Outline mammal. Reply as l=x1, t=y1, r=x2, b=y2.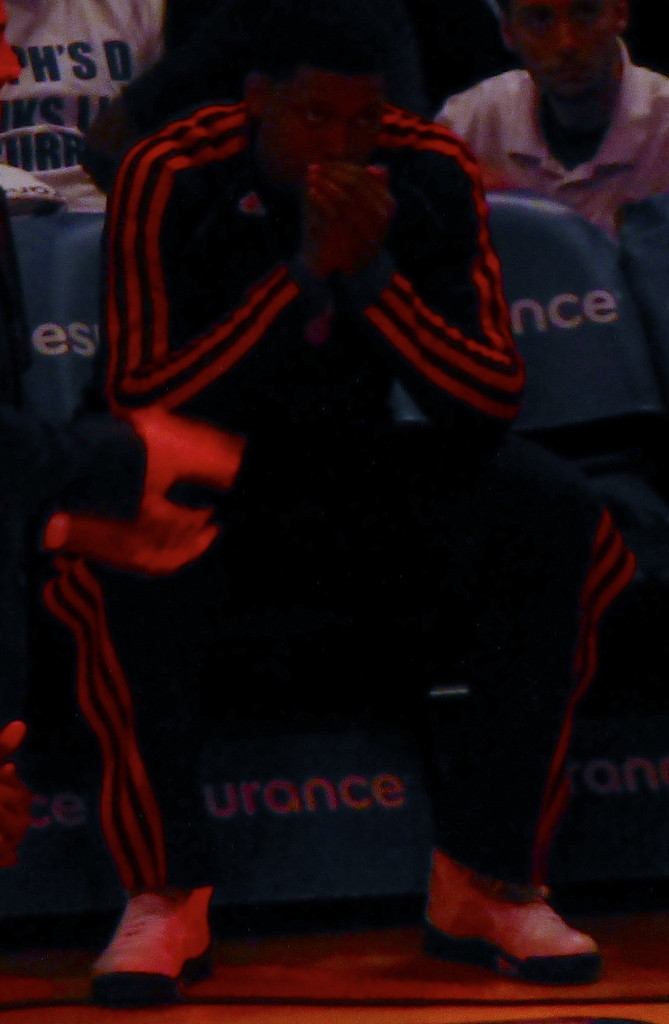
l=0, t=37, r=56, b=209.
